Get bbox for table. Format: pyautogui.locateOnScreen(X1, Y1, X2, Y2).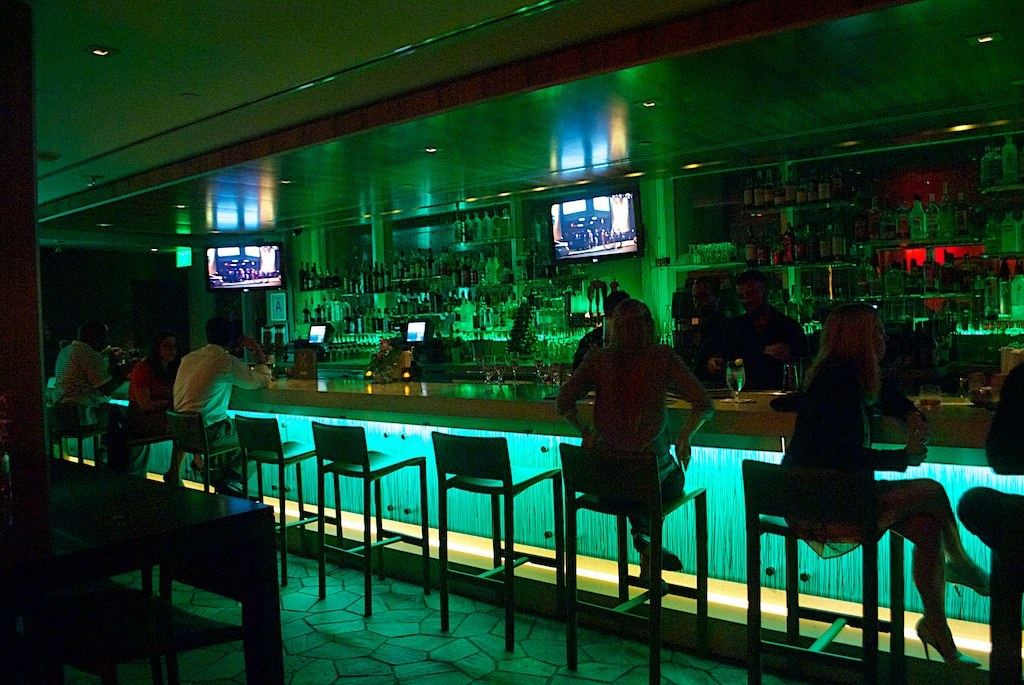
pyautogui.locateOnScreen(30, 460, 290, 657).
